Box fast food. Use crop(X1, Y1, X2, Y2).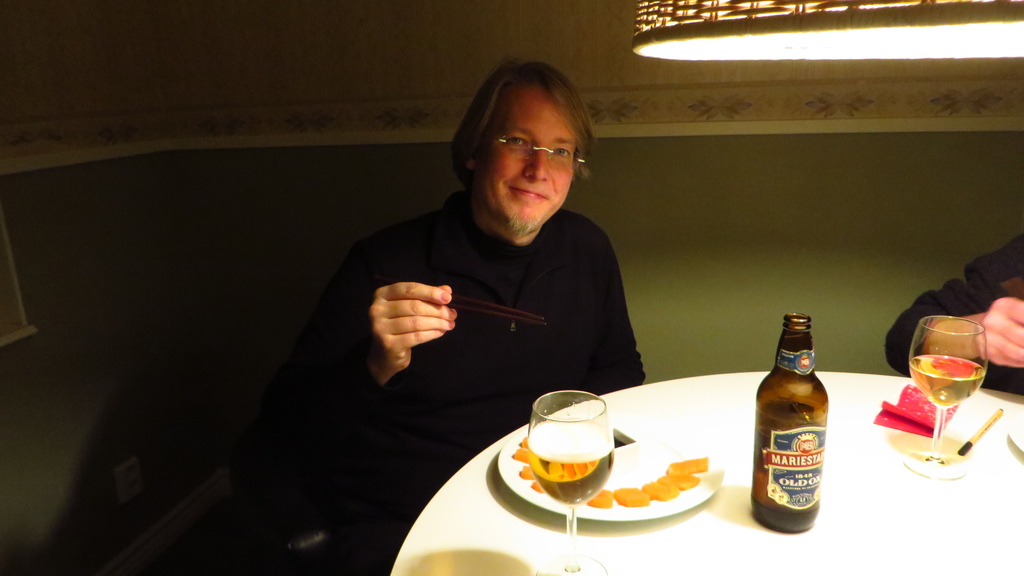
crop(666, 457, 709, 475).
